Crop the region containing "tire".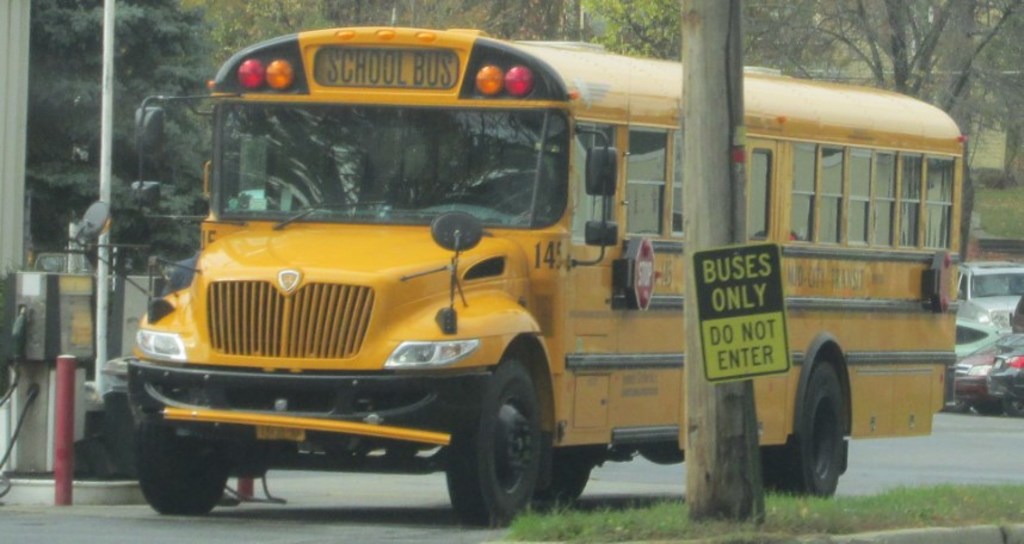
Crop region: BBox(759, 357, 845, 499).
